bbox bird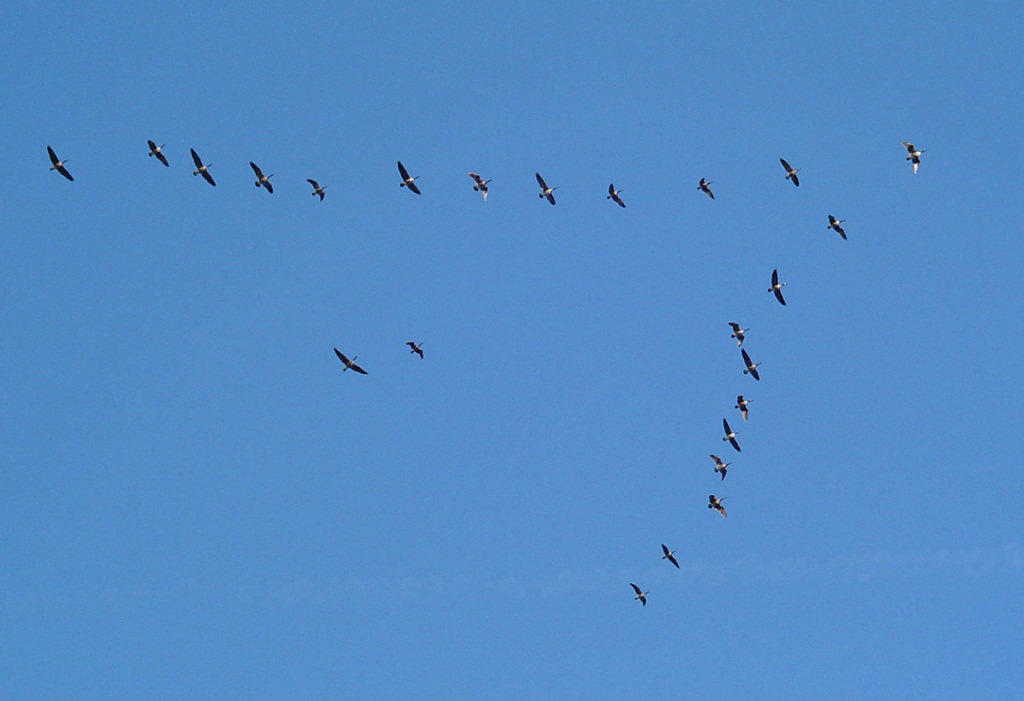
[left=662, top=545, right=683, bottom=573]
